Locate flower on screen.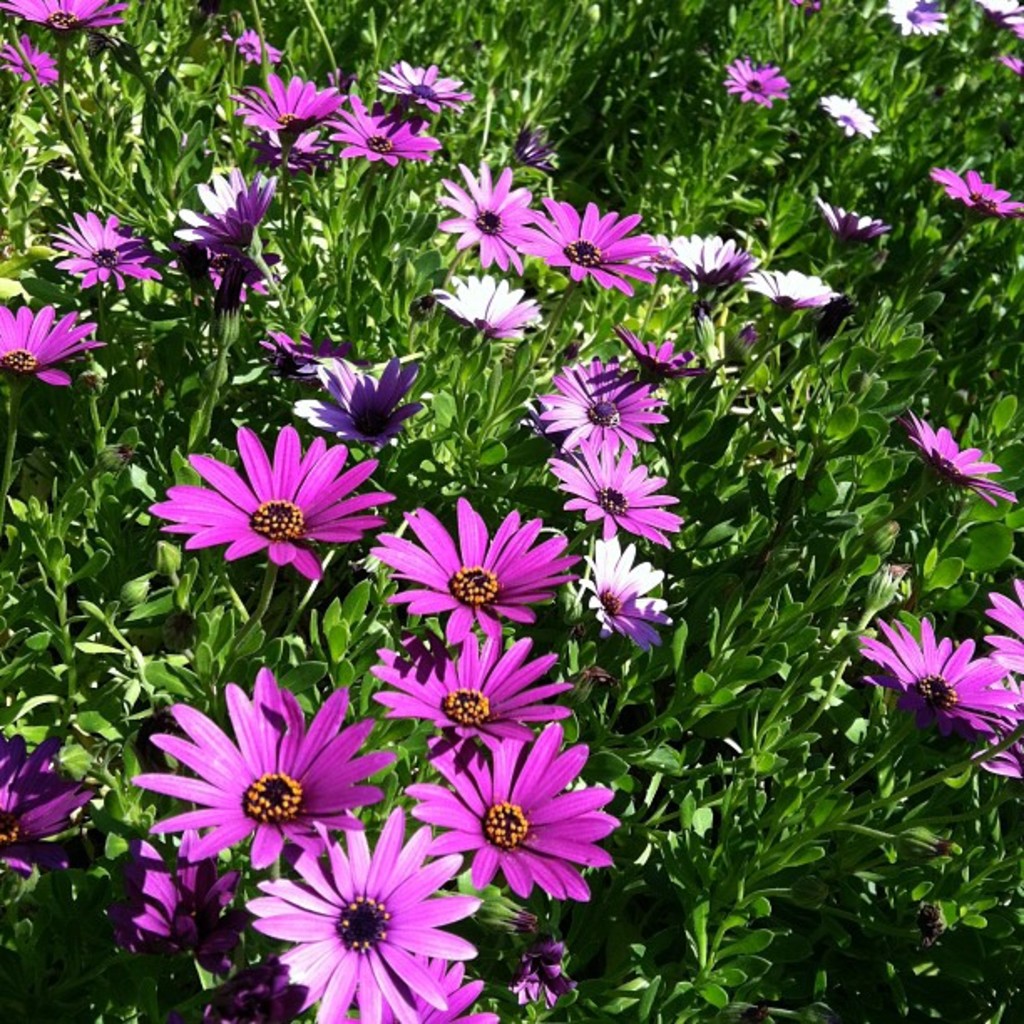
On screen at (left=867, top=562, right=909, bottom=606).
